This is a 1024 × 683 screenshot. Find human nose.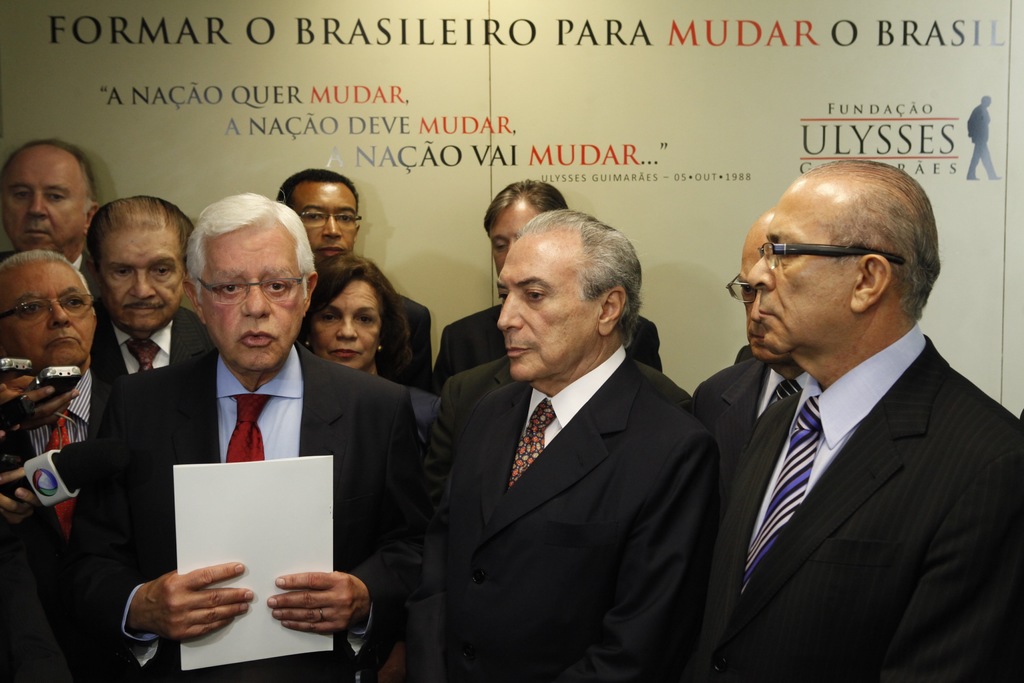
Bounding box: 49, 302, 72, 327.
